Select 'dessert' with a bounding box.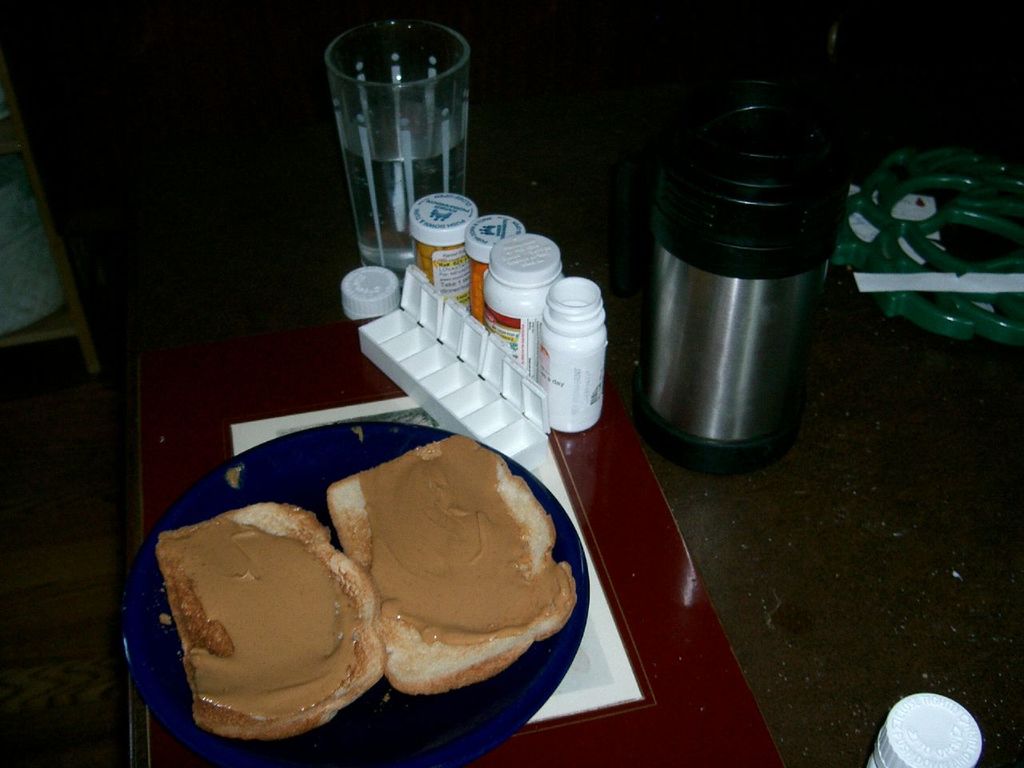
bbox=[139, 520, 361, 750].
